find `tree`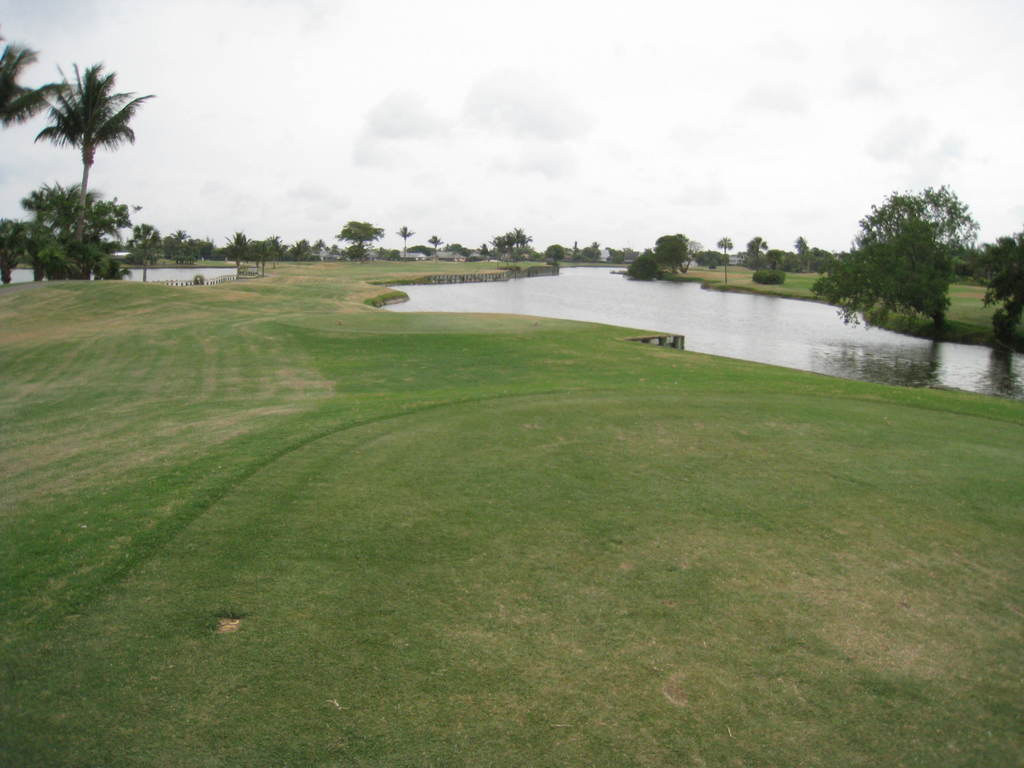
[749,230,767,266]
